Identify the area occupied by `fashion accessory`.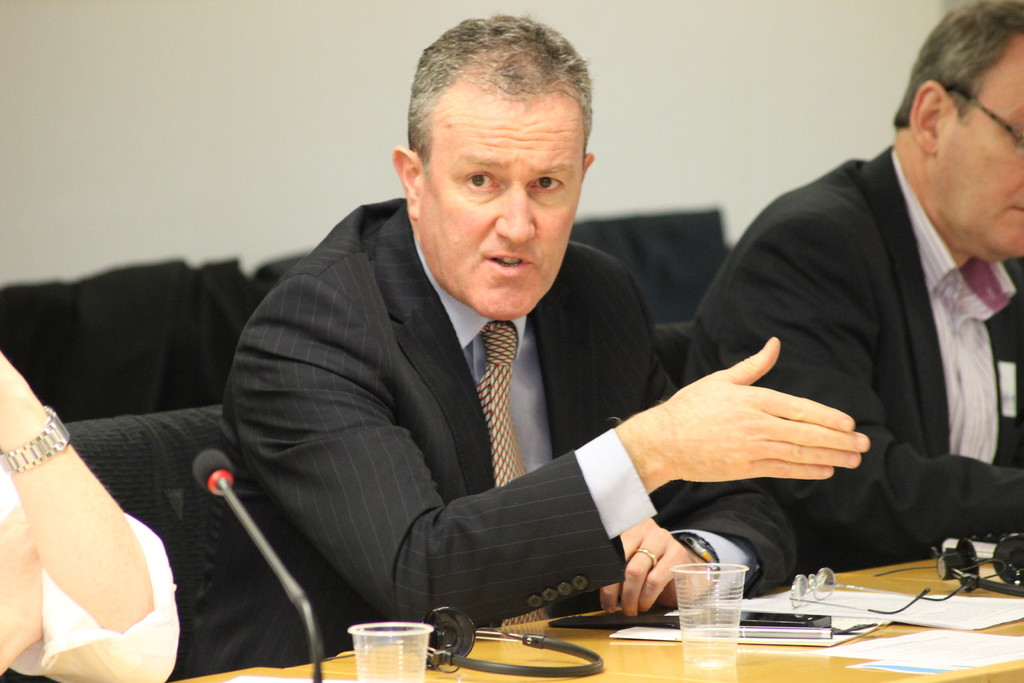
Area: bbox(680, 532, 721, 575).
